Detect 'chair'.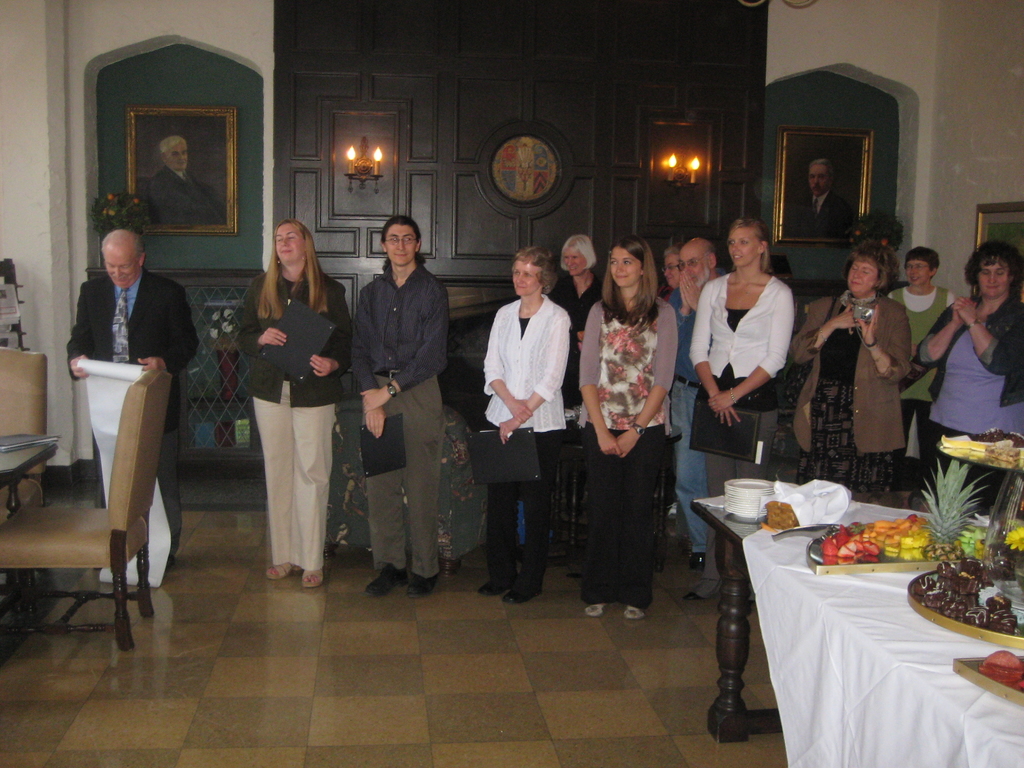
Detected at 6:360:172:660.
